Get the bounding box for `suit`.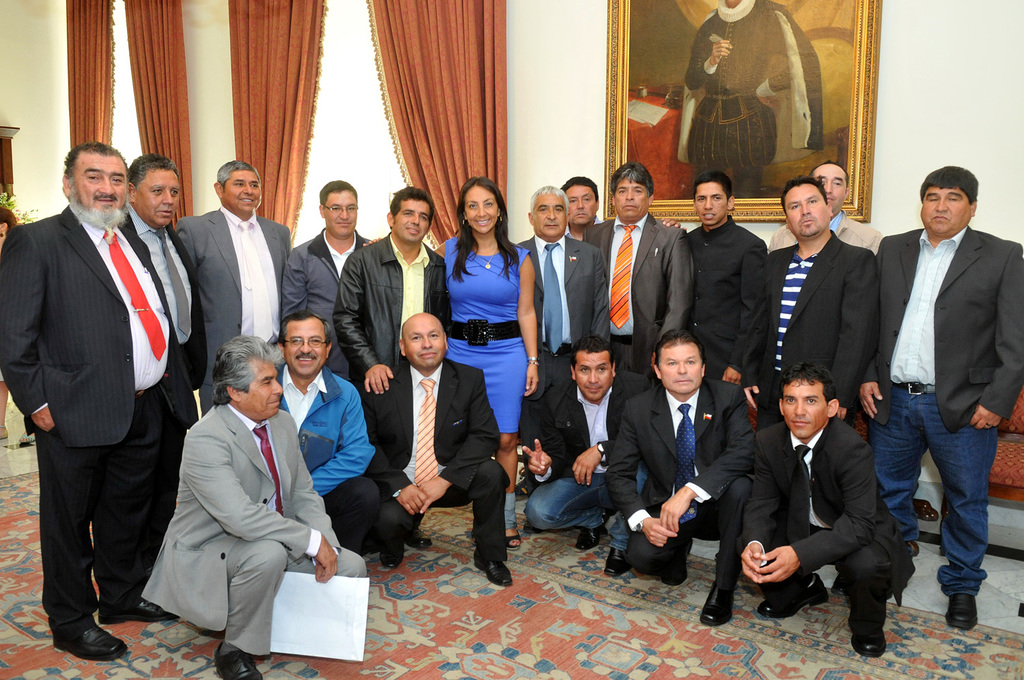
731 413 915 640.
